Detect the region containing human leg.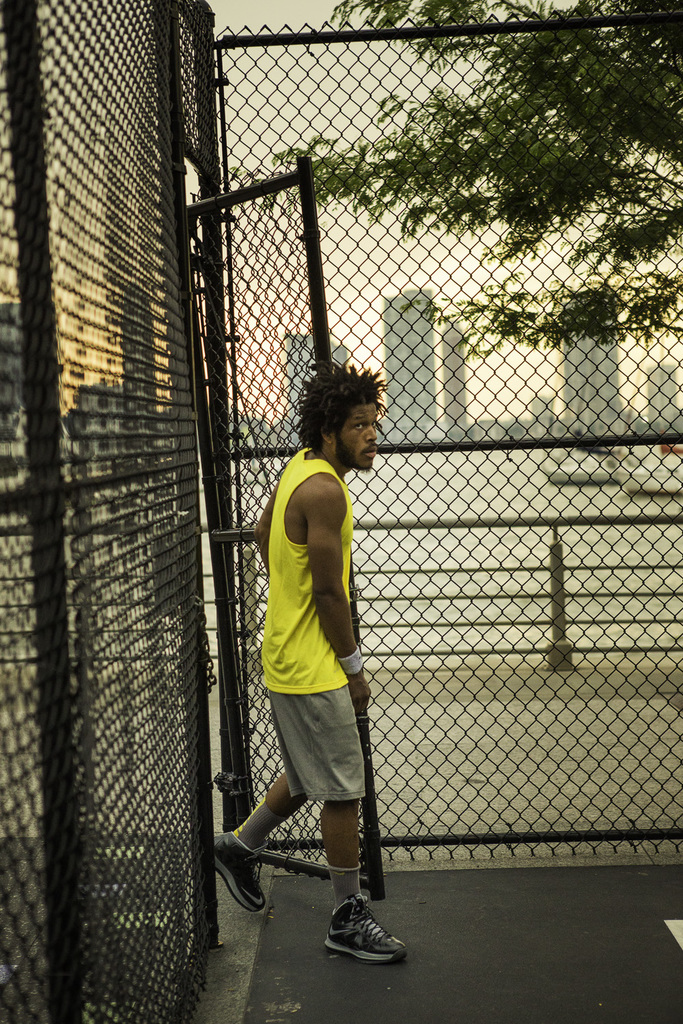
BBox(195, 765, 316, 905).
